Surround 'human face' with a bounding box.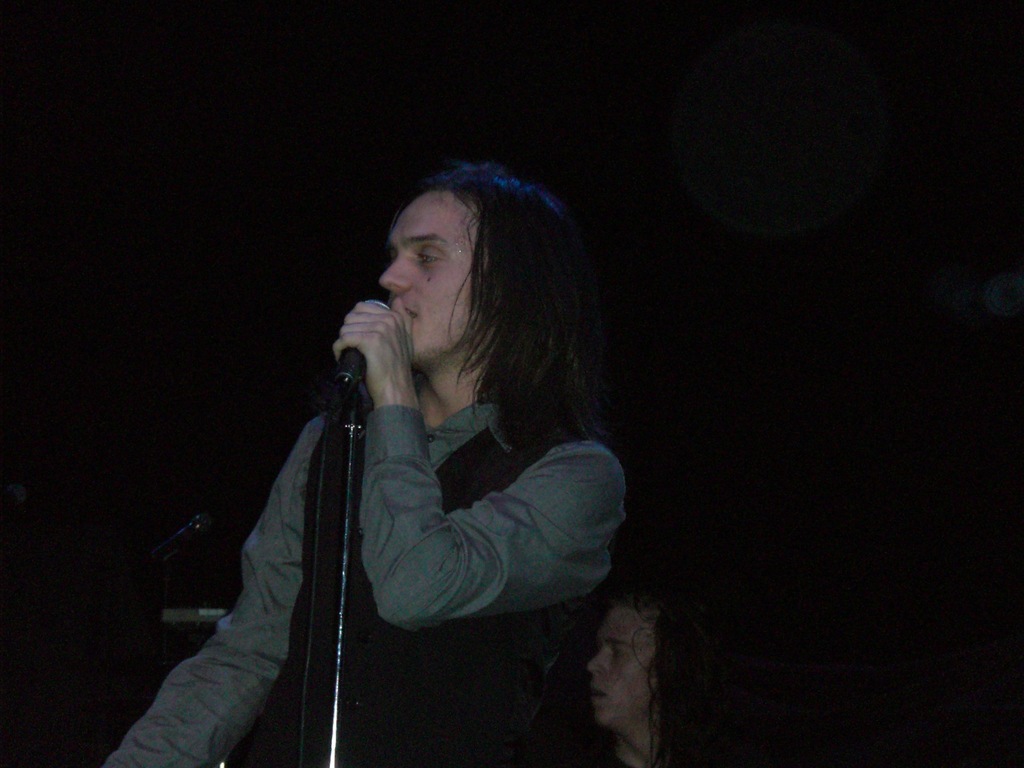
<box>379,187,492,368</box>.
